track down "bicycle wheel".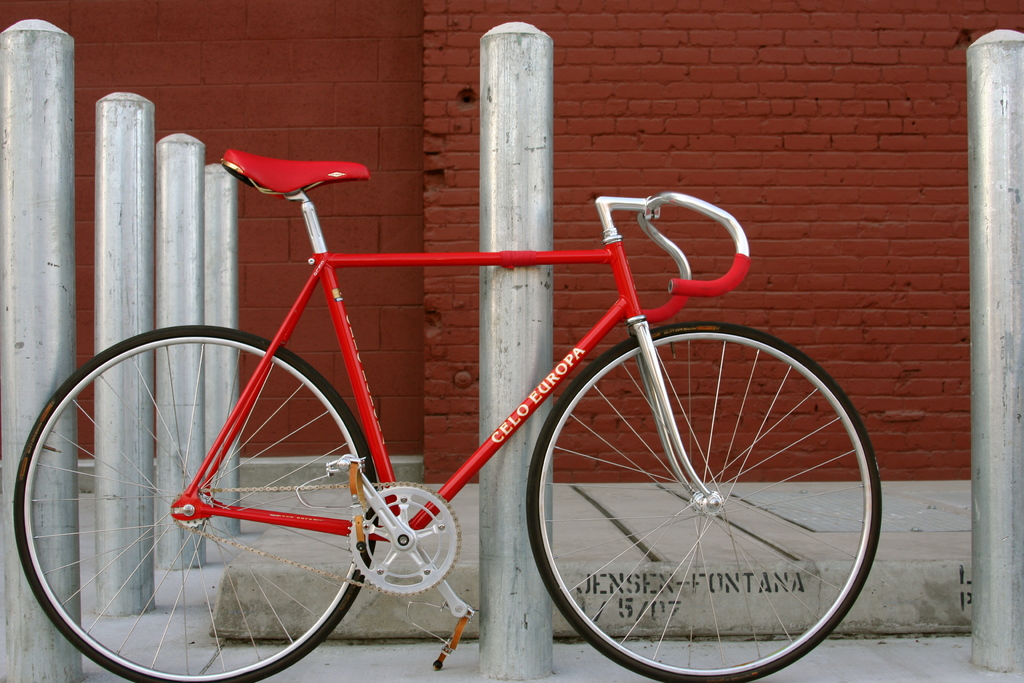
Tracked to {"x1": 22, "y1": 329, "x2": 406, "y2": 675}.
